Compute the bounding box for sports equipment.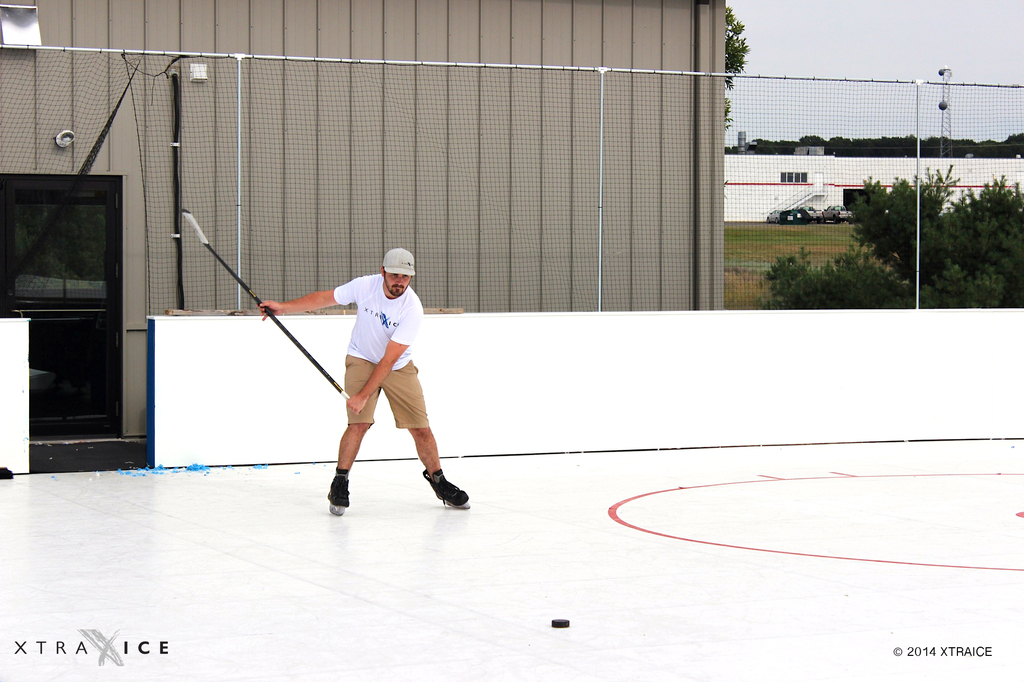
327,468,349,518.
